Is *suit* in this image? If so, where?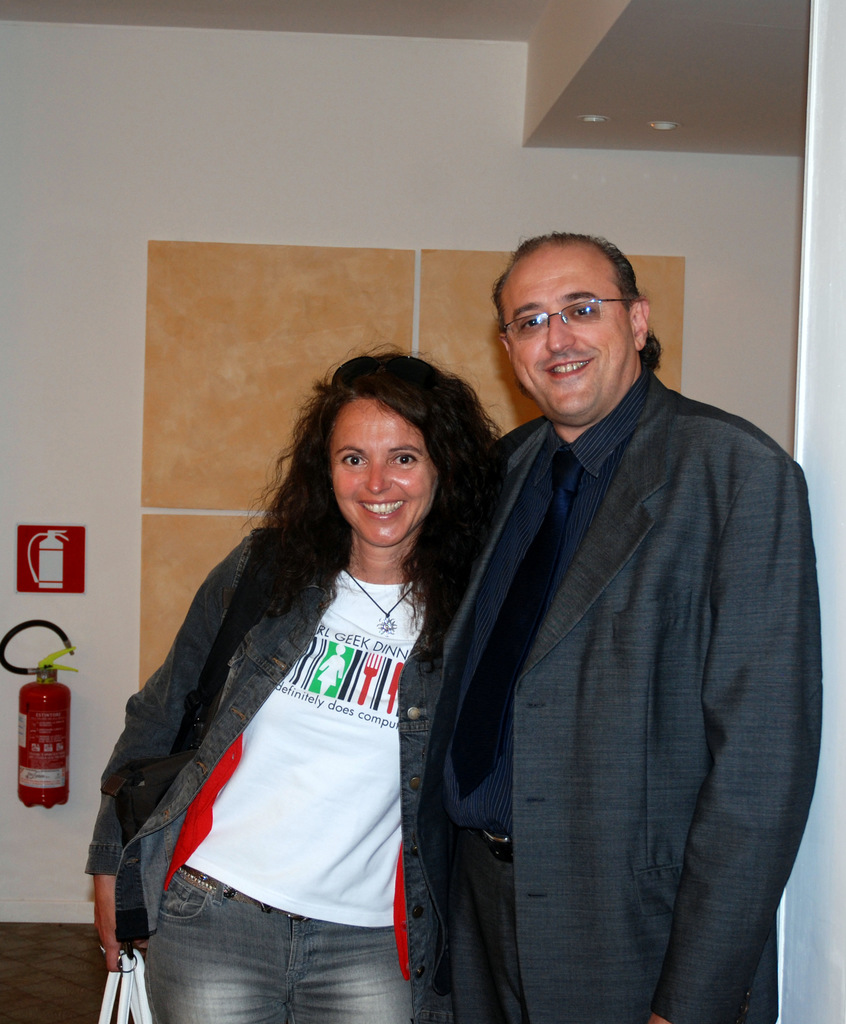
Yes, at locate(441, 377, 827, 1023).
